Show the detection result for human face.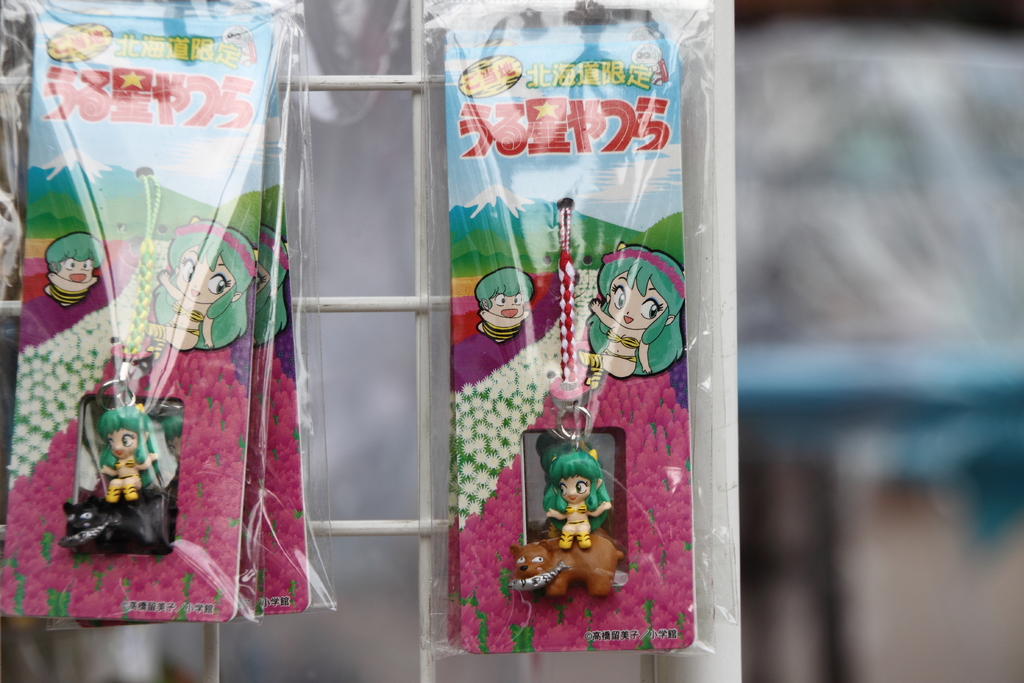
region(488, 291, 519, 318).
